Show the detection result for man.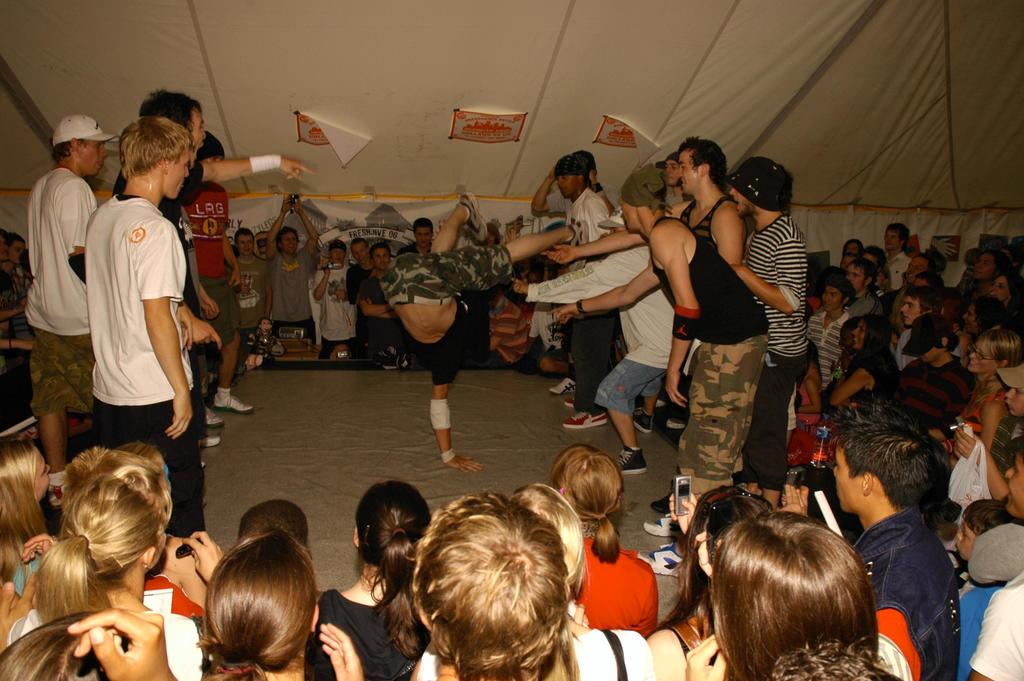
260 192 320 339.
